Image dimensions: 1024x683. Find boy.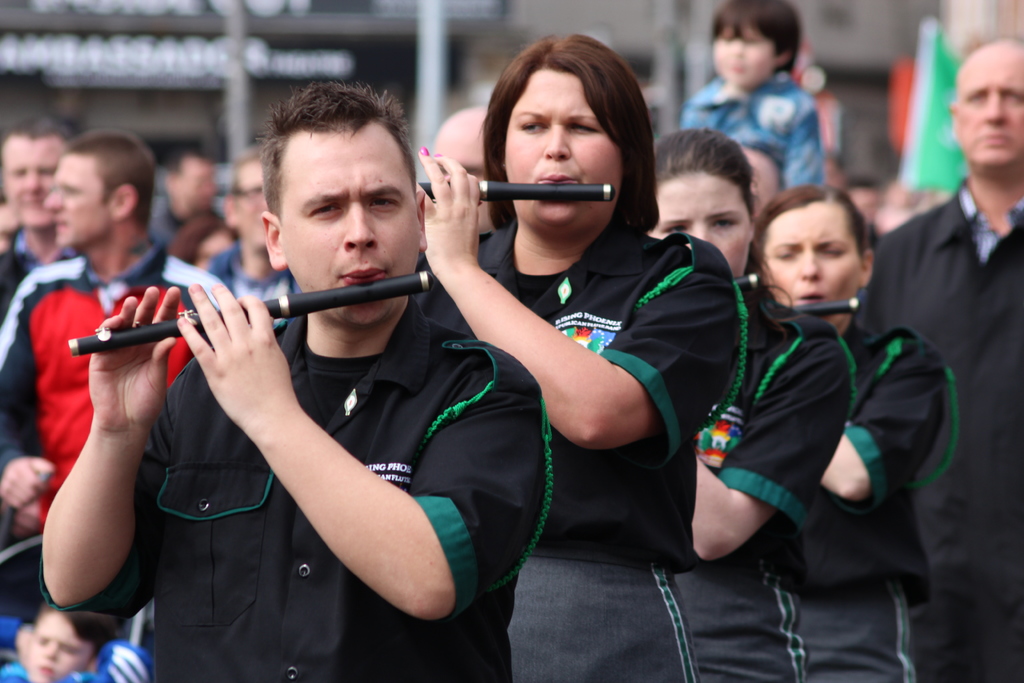
[682, 16, 840, 165].
